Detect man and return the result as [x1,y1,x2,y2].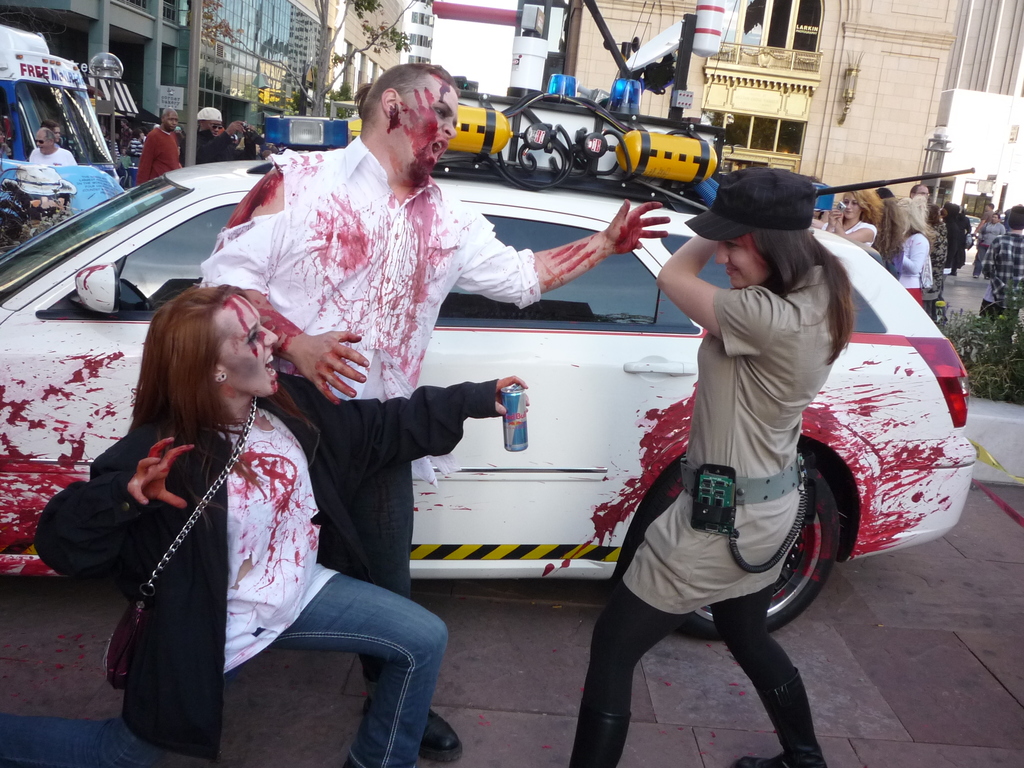
[134,108,184,186].
